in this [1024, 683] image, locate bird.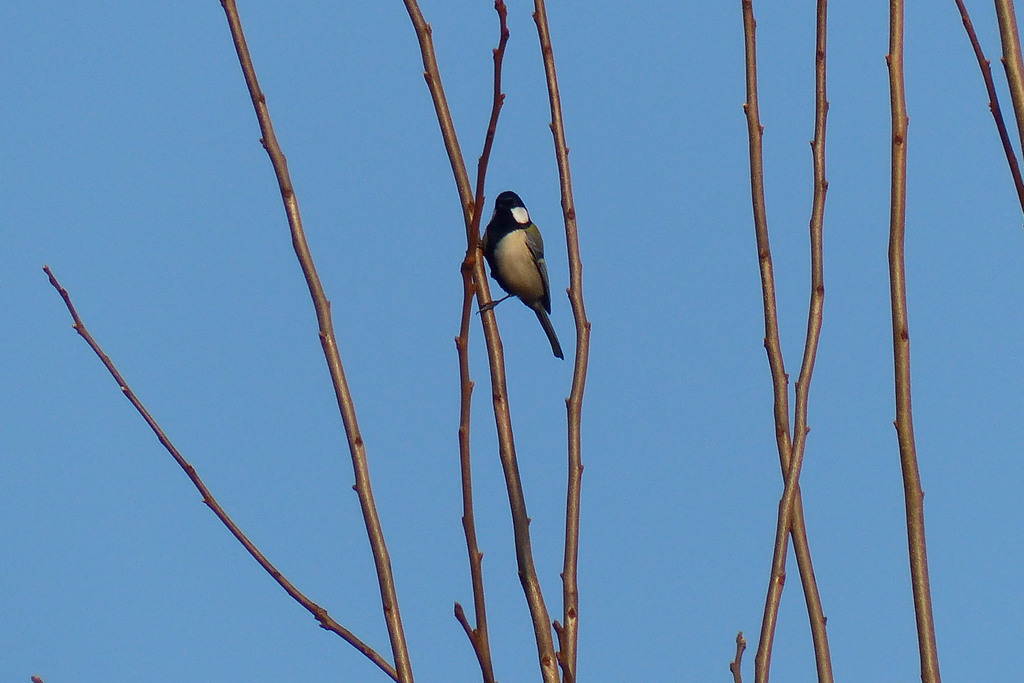
Bounding box: {"x1": 468, "y1": 188, "x2": 564, "y2": 345}.
